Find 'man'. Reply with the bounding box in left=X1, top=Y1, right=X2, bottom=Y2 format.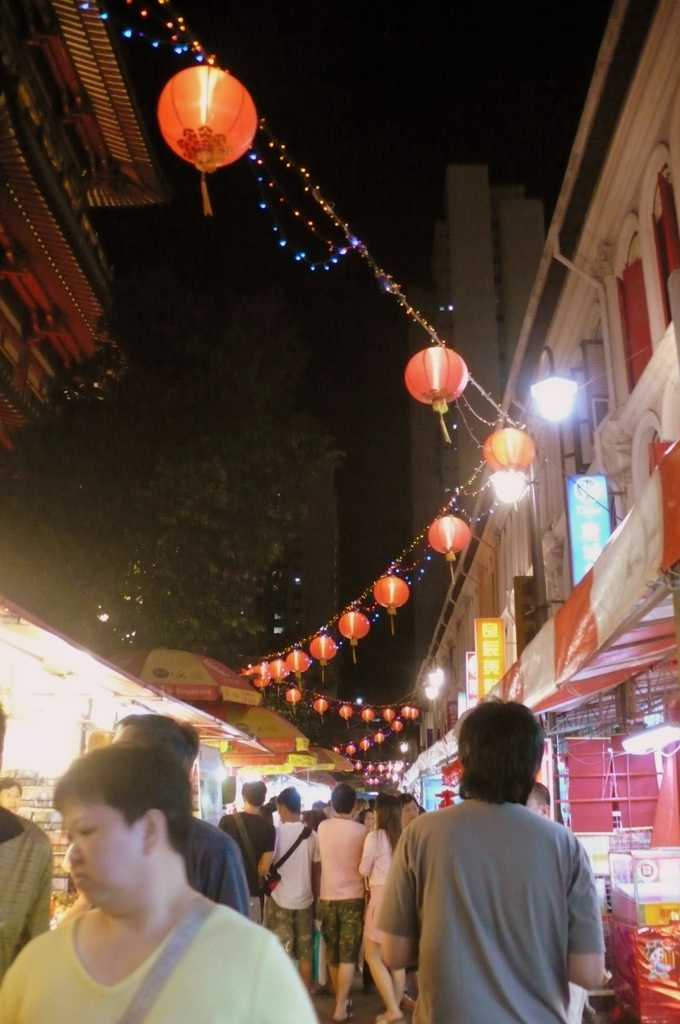
left=218, top=777, right=275, bottom=924.
